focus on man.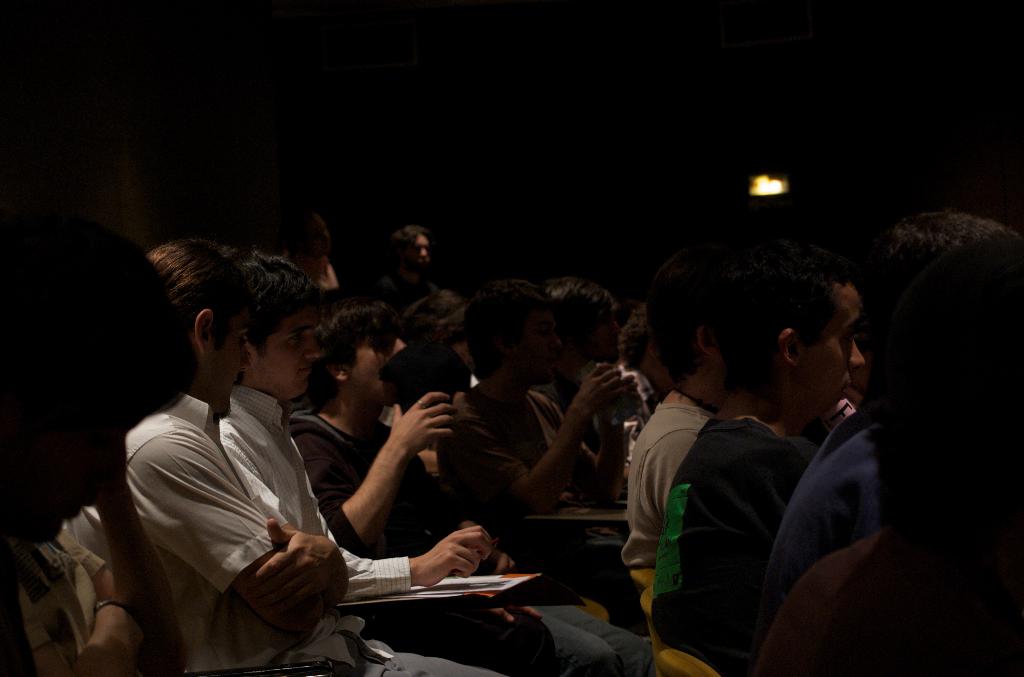
Focused at [393, 225, 437, 275].
